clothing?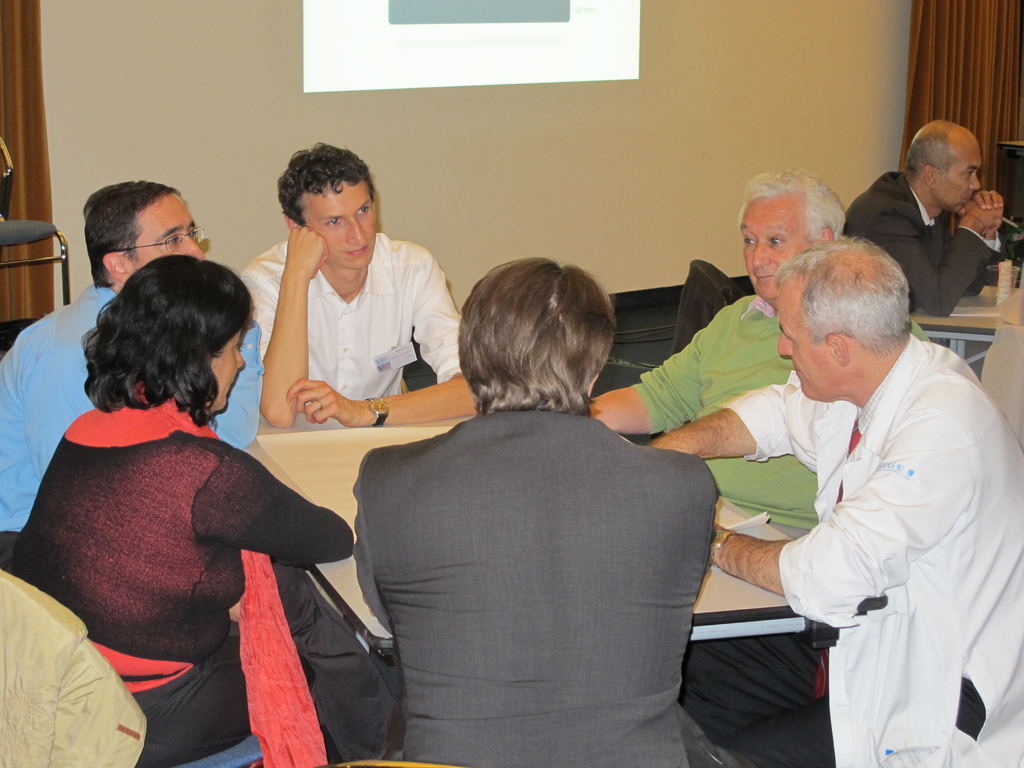
(0, 569, 156, 767)
